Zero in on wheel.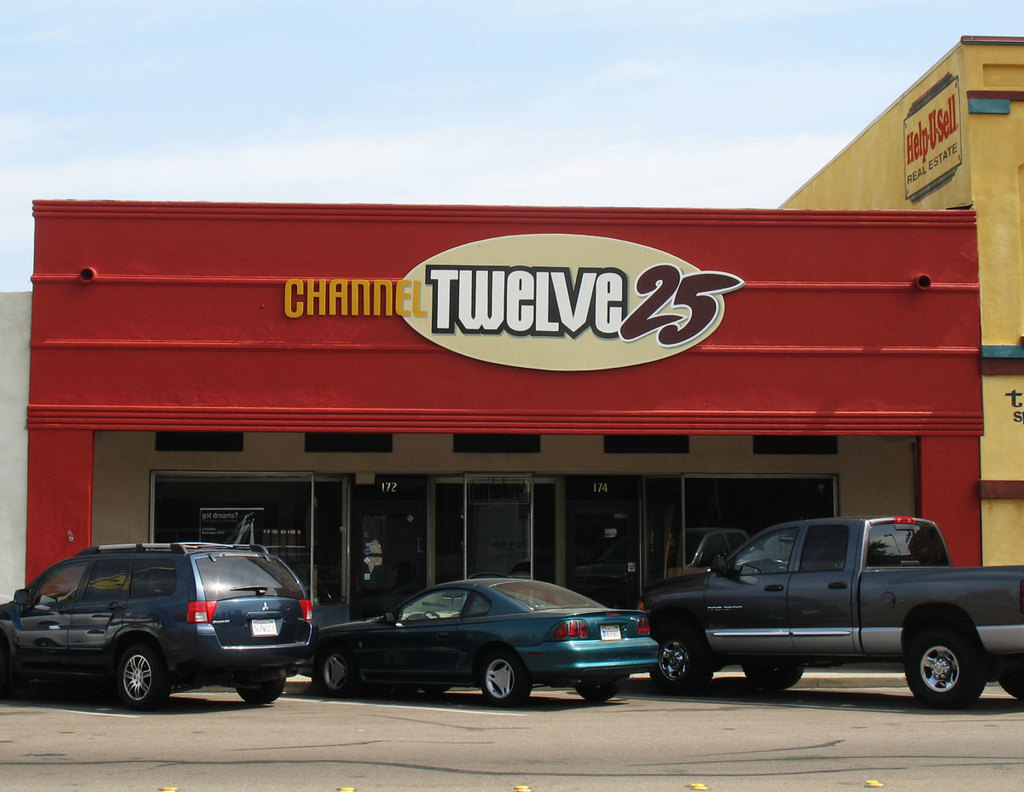
Zeroed in: l=570, t=673, r=616, b=703.
